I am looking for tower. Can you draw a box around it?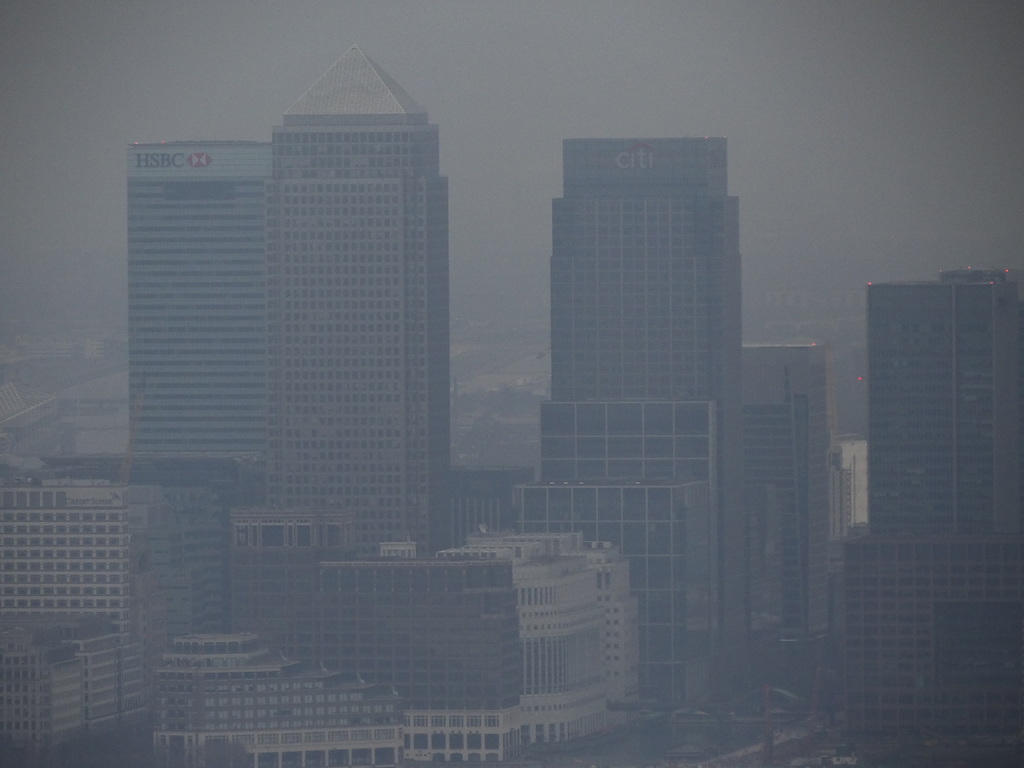
Sure, the bounding box is [263,36,461,559].
